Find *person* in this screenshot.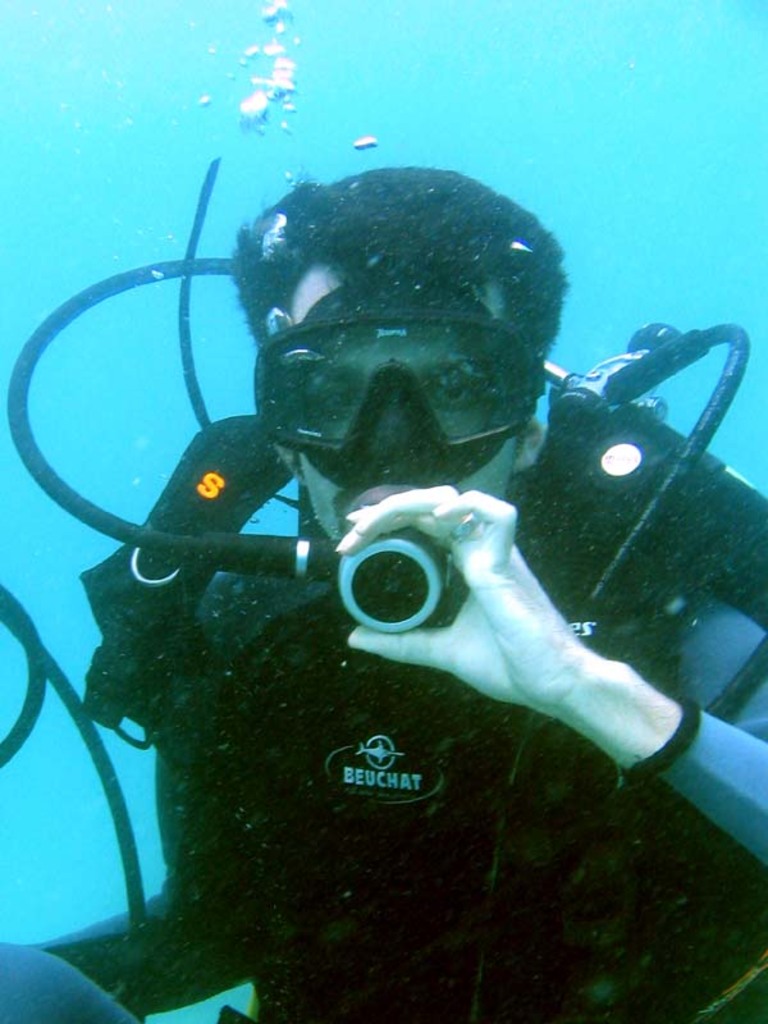
The bounding box for *person* is 0,938,142,1023.
